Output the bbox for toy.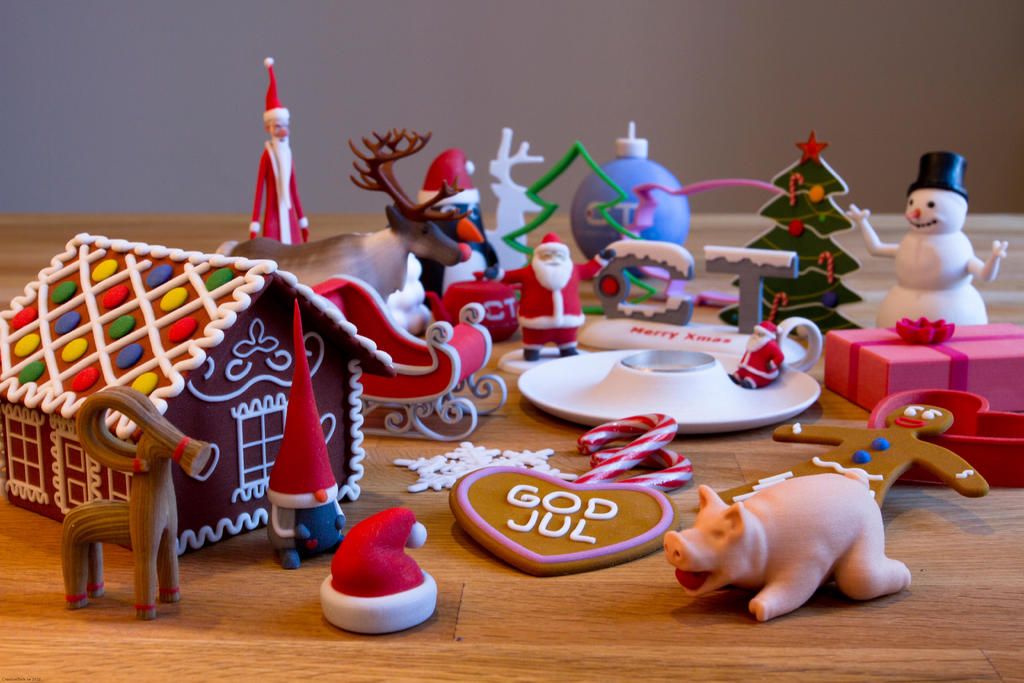
box=[415, 143, 503, 298].
